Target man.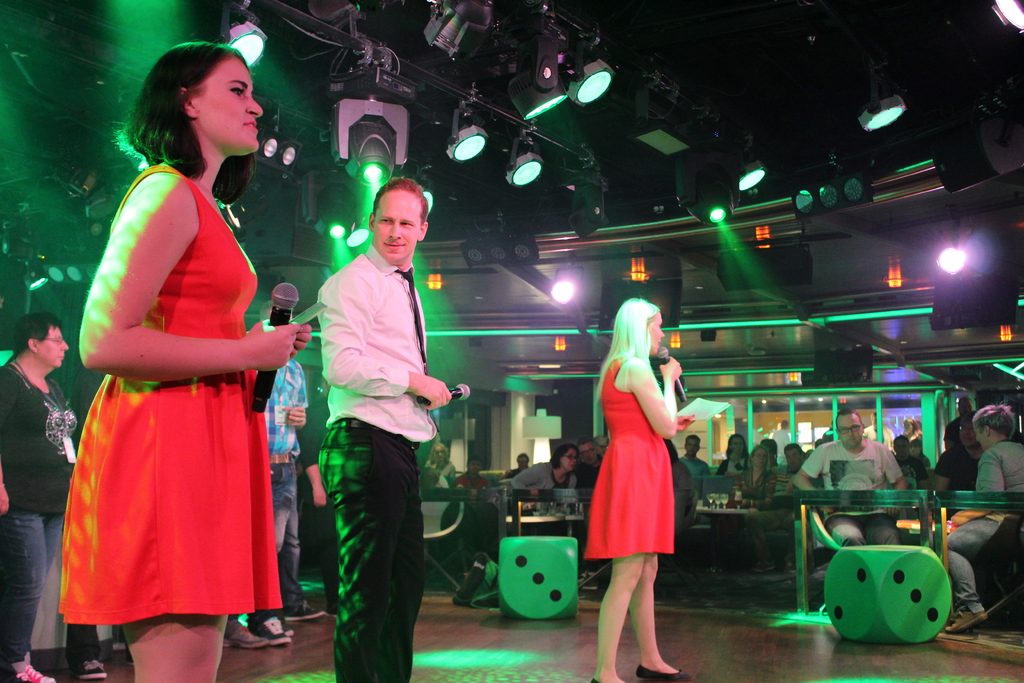
Target region: bbox=(932, 409, 980, 492).
